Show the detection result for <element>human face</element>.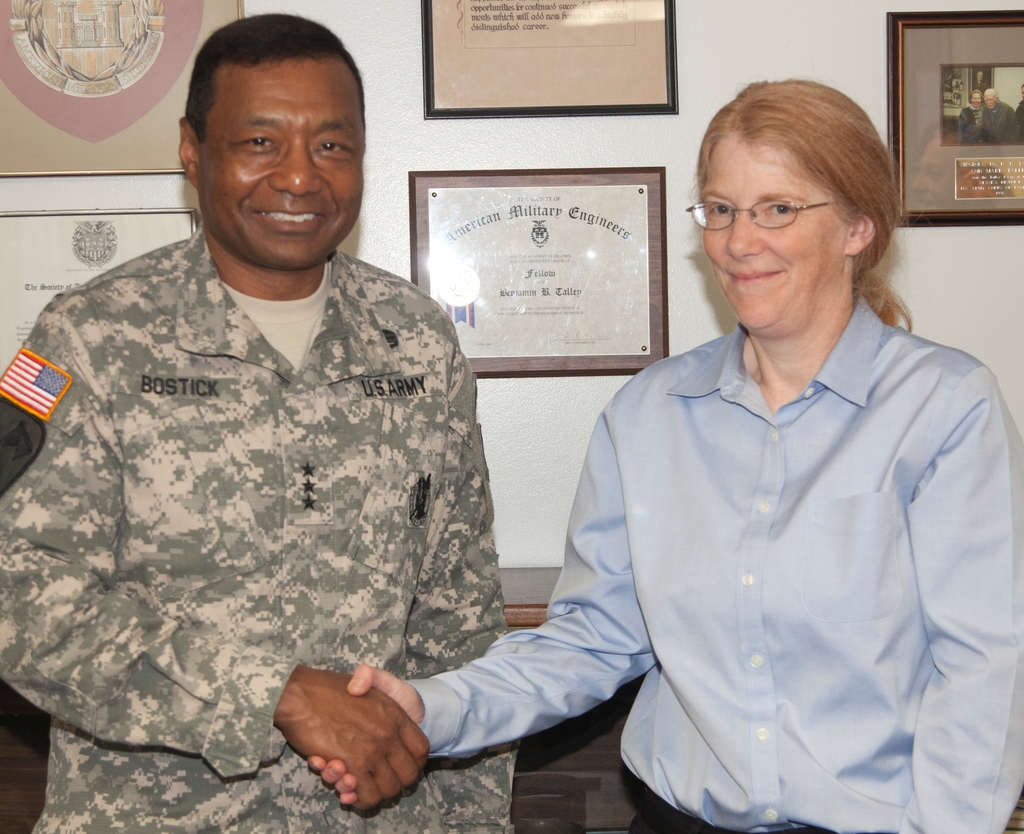
locate(977, 73, 984, 80).
